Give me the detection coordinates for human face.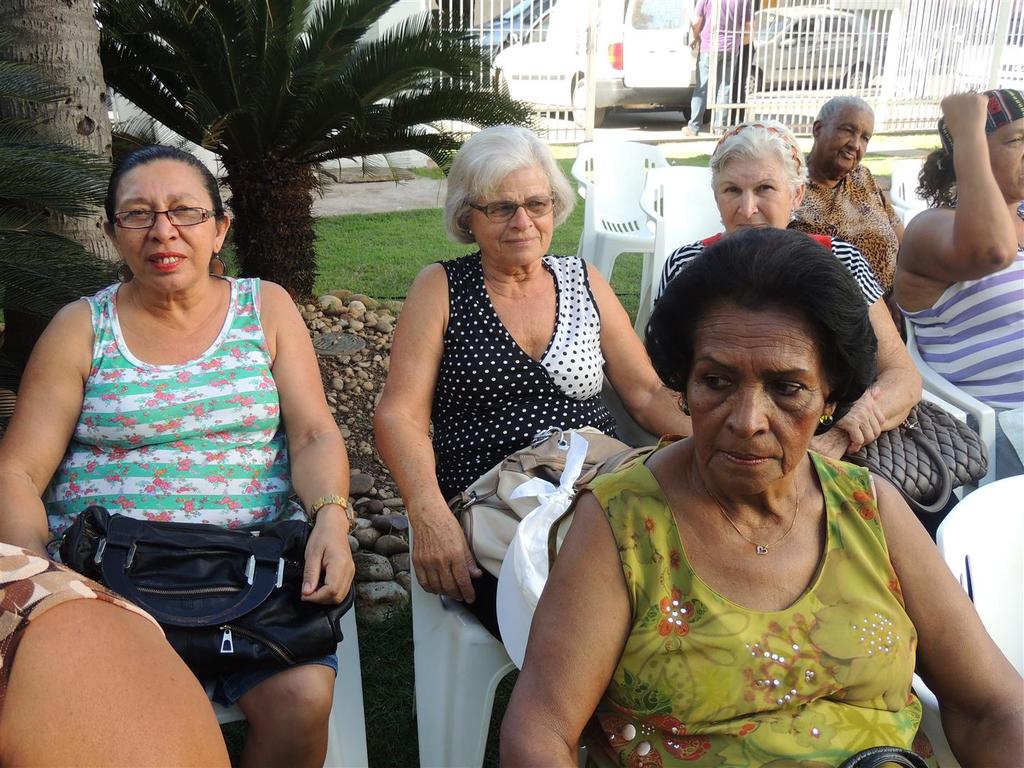
[814, 107, 870, 176].
